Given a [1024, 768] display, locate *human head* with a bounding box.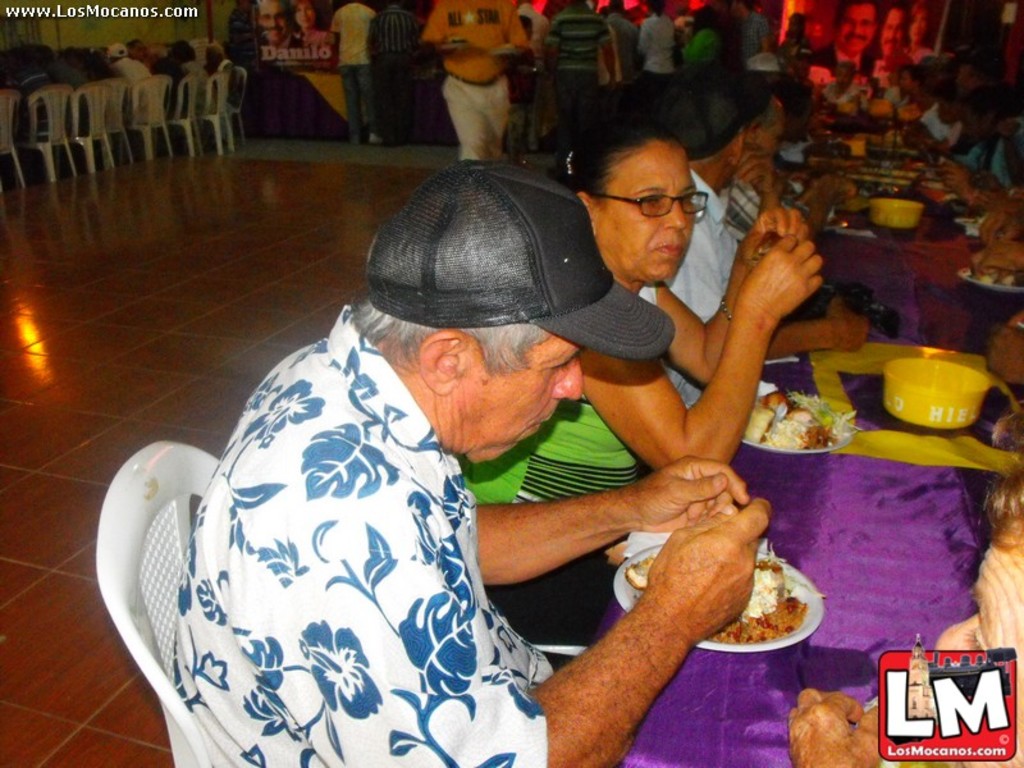
Located: region(836, 0, 877, 52).
